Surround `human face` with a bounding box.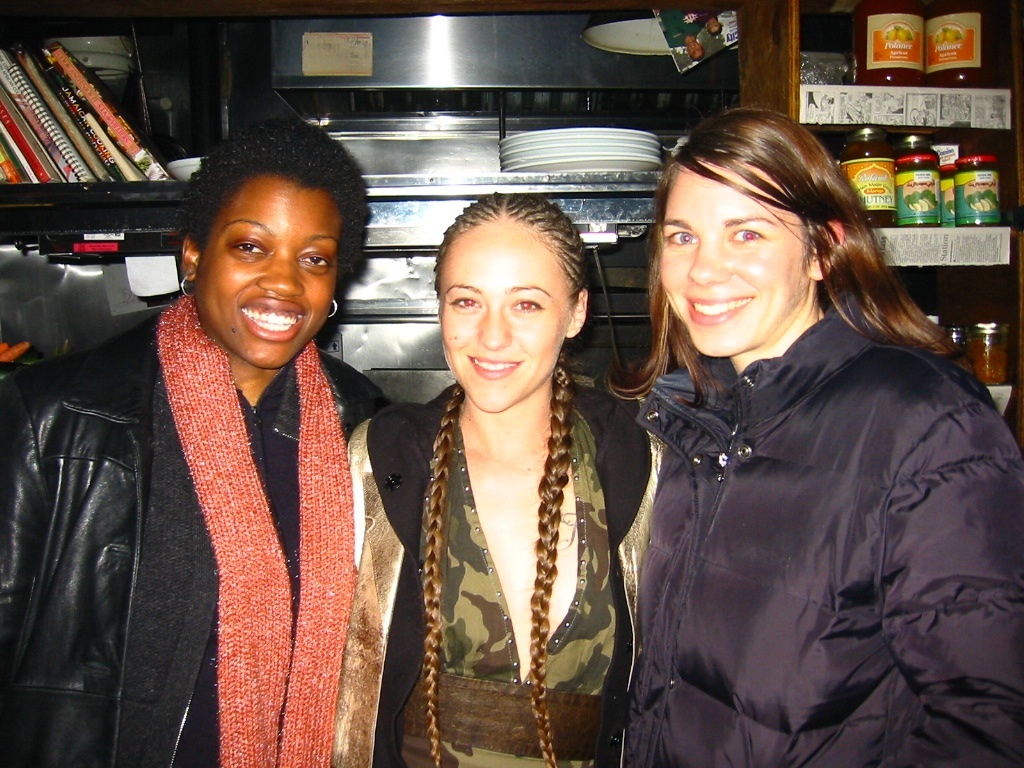
666, 159, 808, 350.
